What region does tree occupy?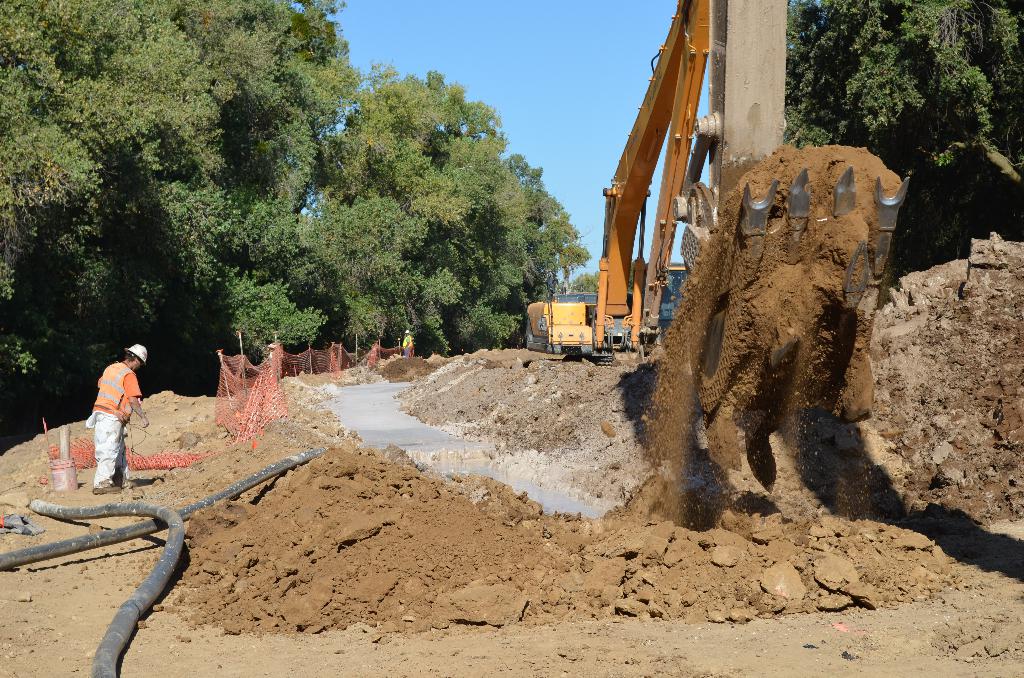
(left=297, top=56, right=591, bottom=355).
